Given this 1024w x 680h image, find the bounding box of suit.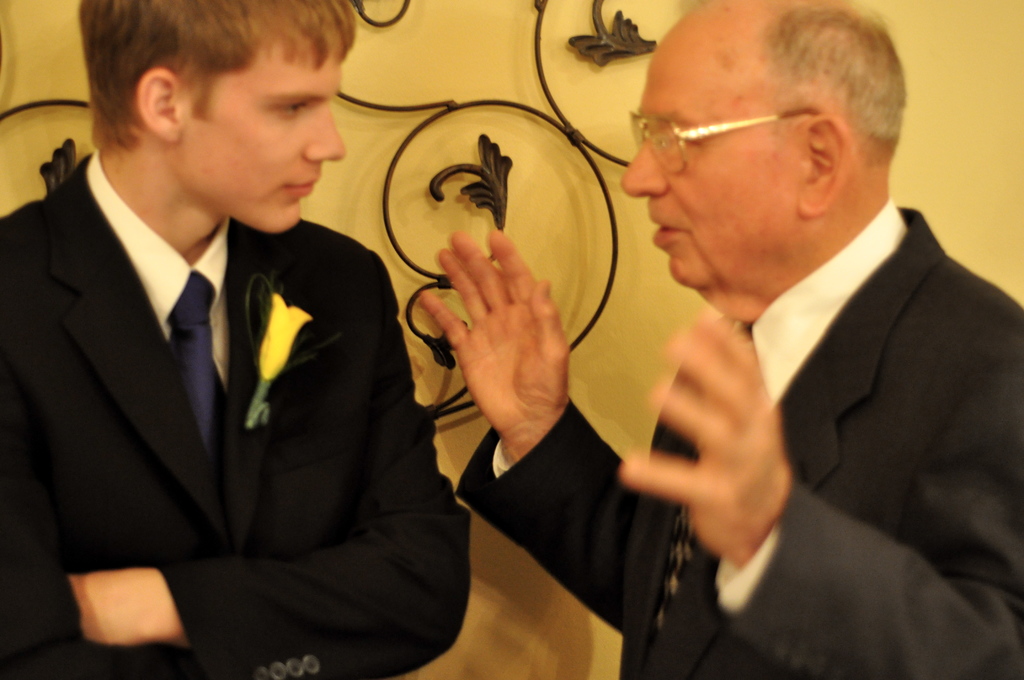
l=8, t=48, r=365, b=679.
